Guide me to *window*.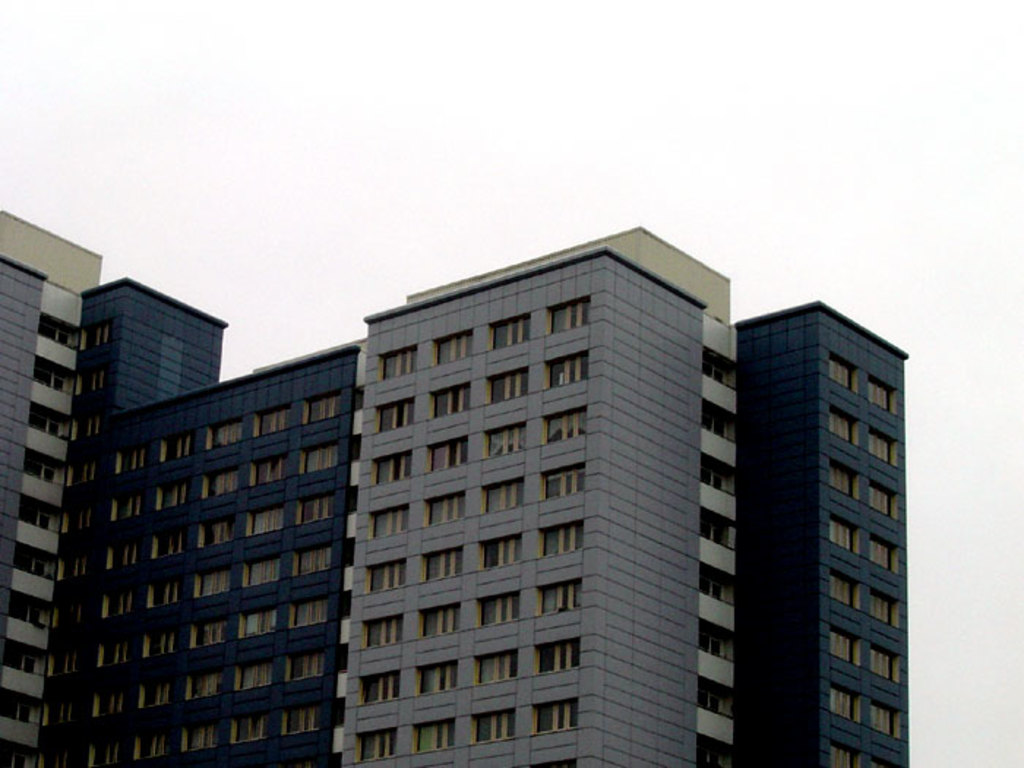
Guidance: bbox(373, 619, 394, 650).
